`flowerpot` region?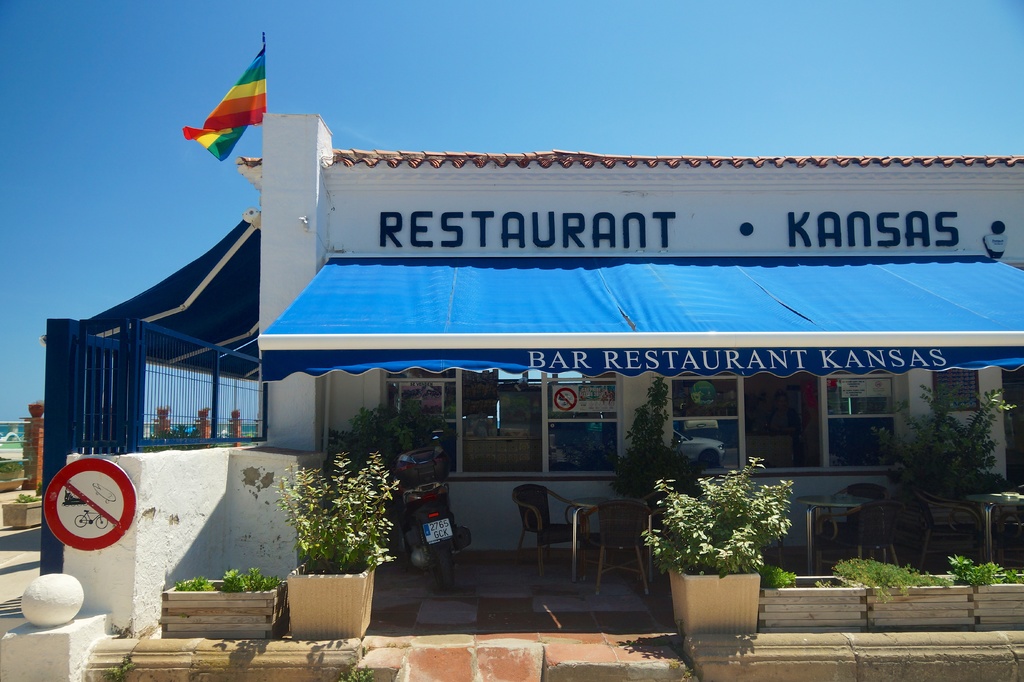
select_region(166, 578, 289, 644)
